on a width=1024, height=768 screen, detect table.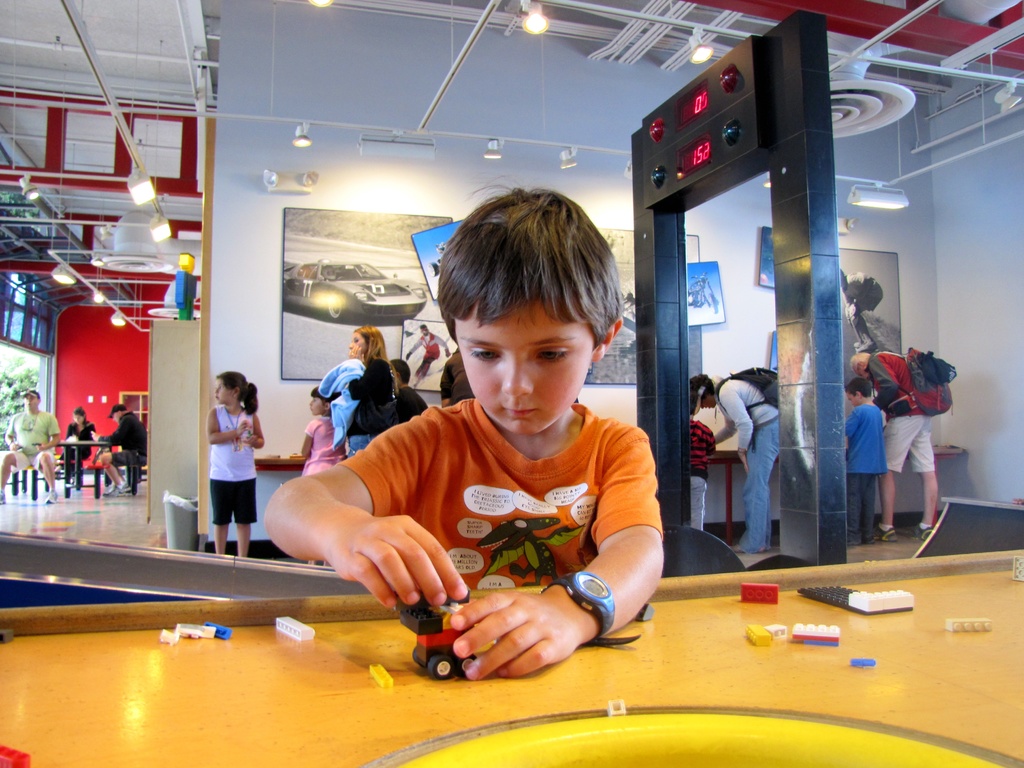
[0,554,1023,767].
